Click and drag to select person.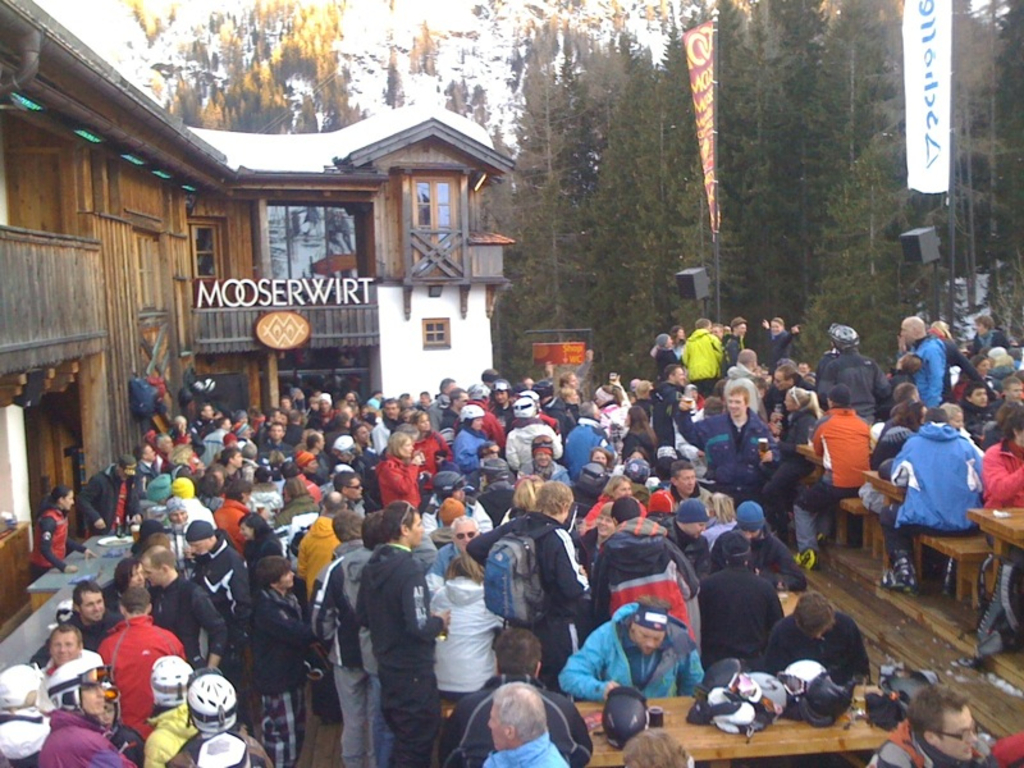
Selection: 166:412:192:452.
